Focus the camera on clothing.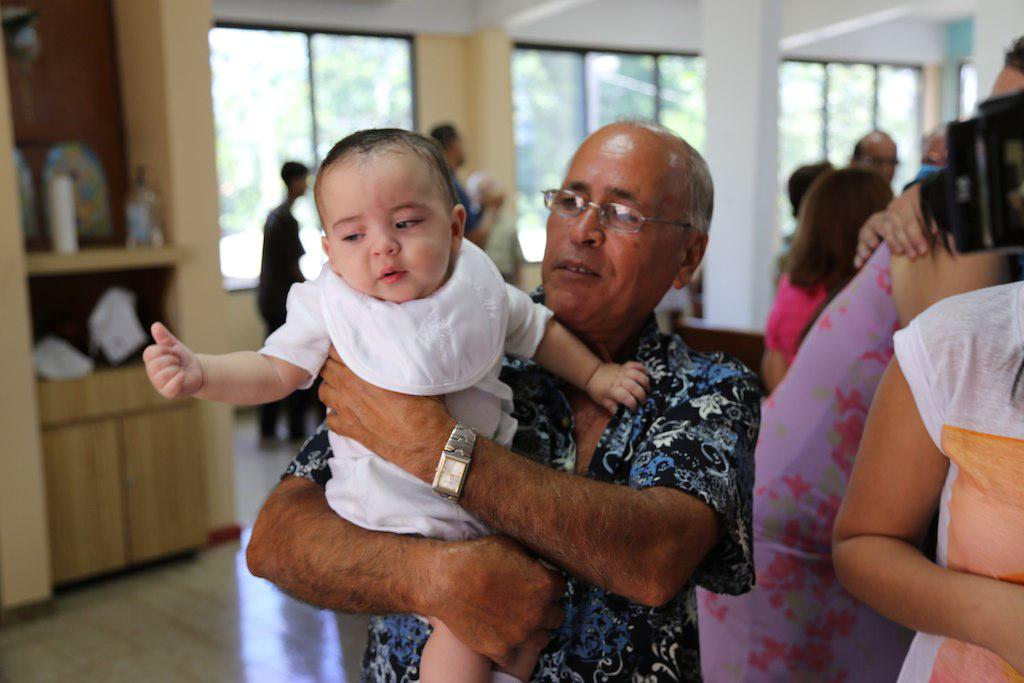
Focus region: locate(771, 256, 826, 358).
